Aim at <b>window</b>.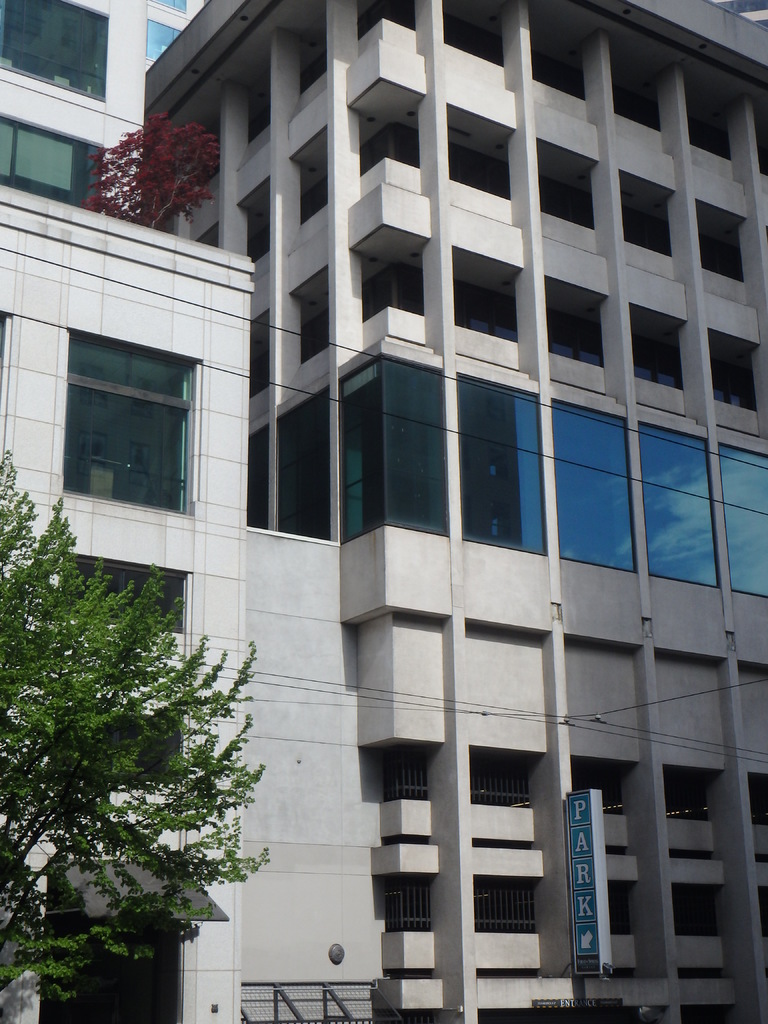
Aimed at l=442, t=13, r=502, b=68.
